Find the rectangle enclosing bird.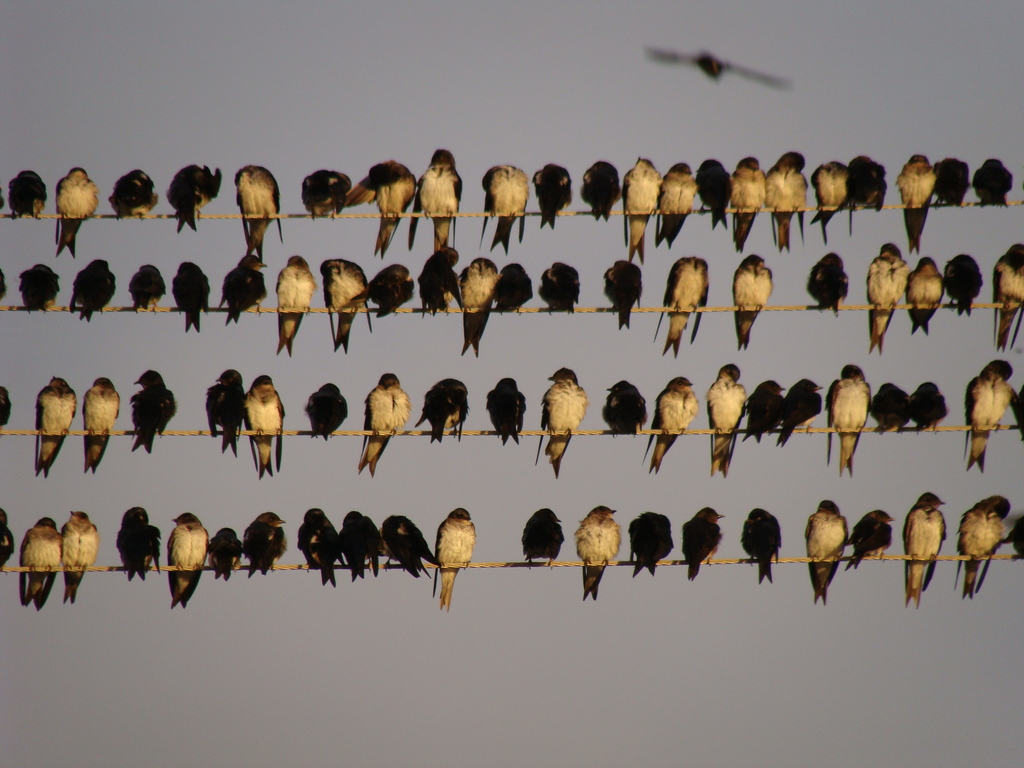
898/152/938/252.
